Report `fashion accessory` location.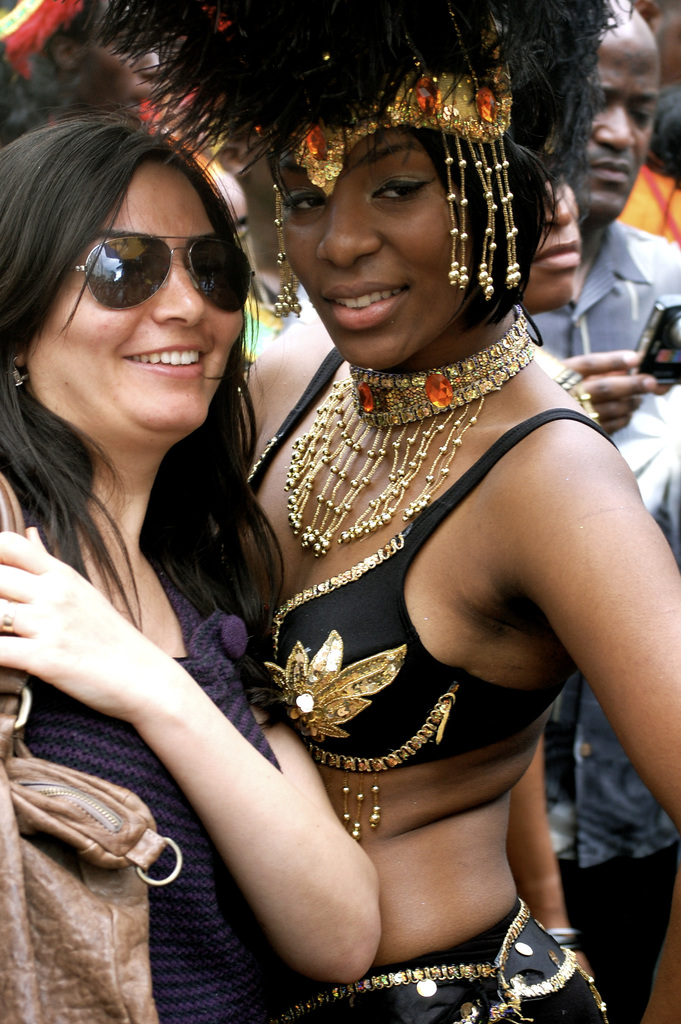
Report: (0,469,184,1023).
